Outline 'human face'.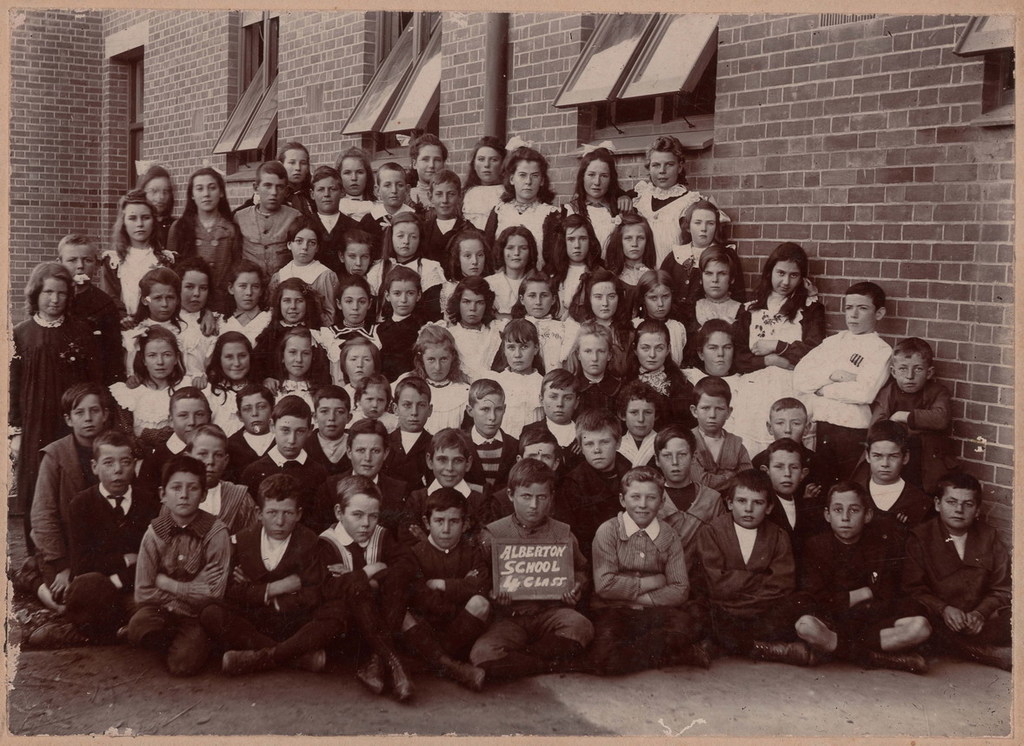
Outline: bbox(525, 442, 563, 465).
